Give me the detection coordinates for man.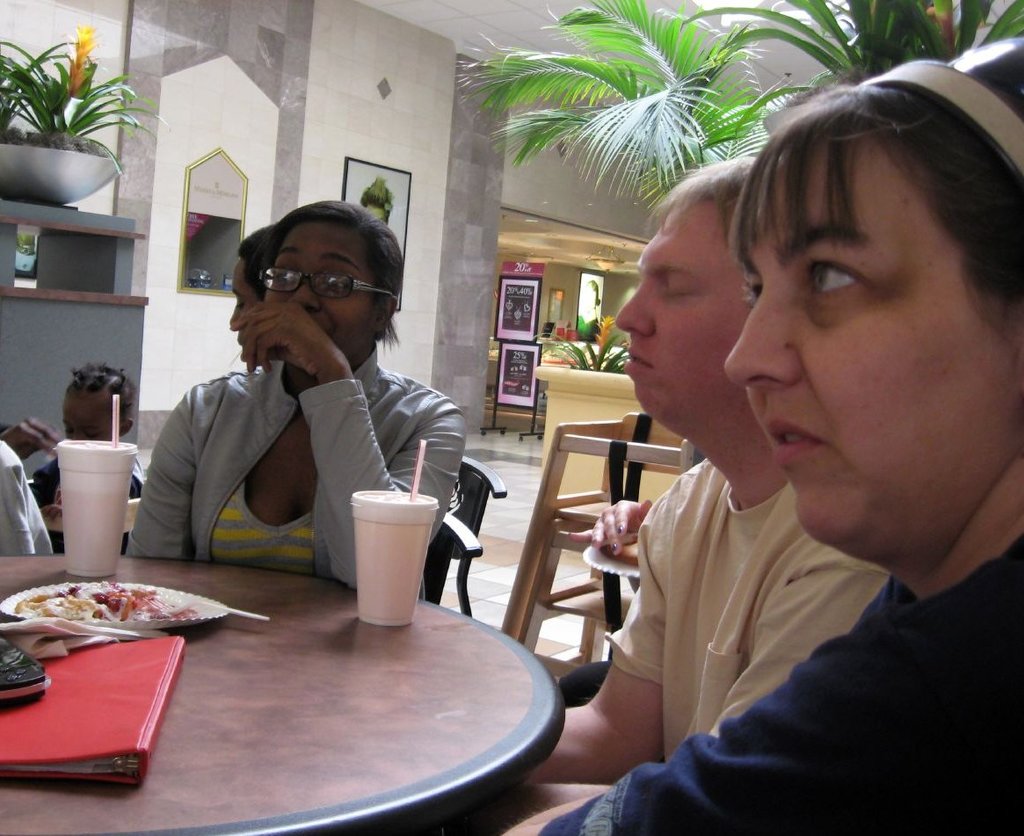
x1=480 y1=163 x2=887 y2=835.
